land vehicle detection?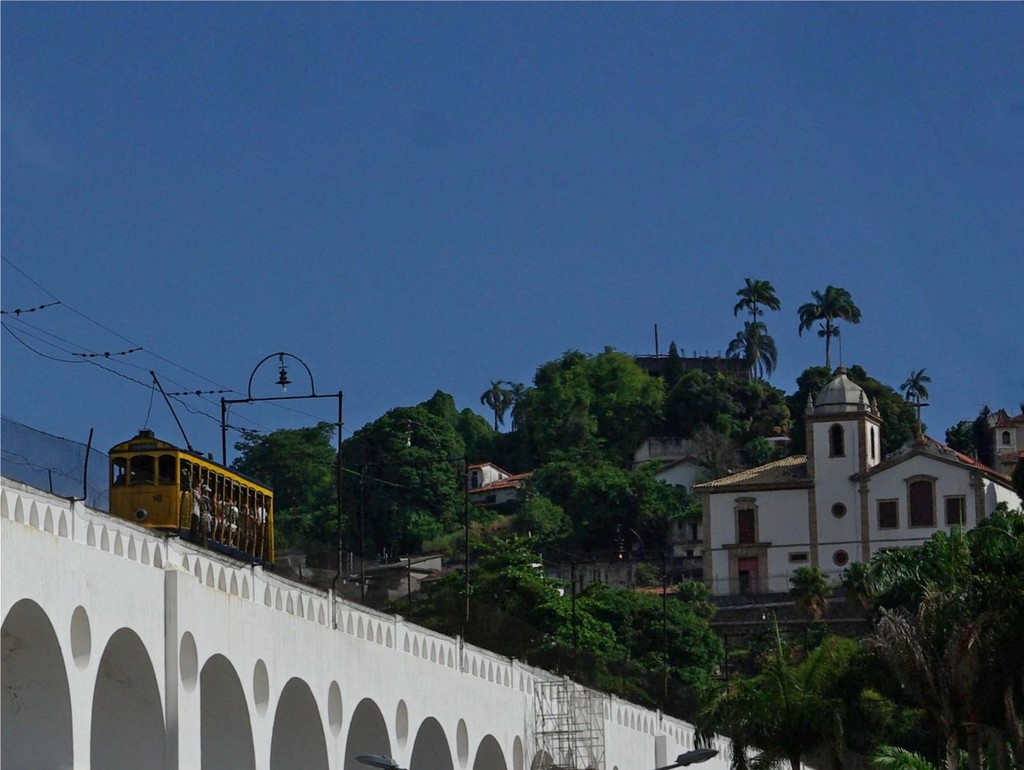
93:443:272:554
